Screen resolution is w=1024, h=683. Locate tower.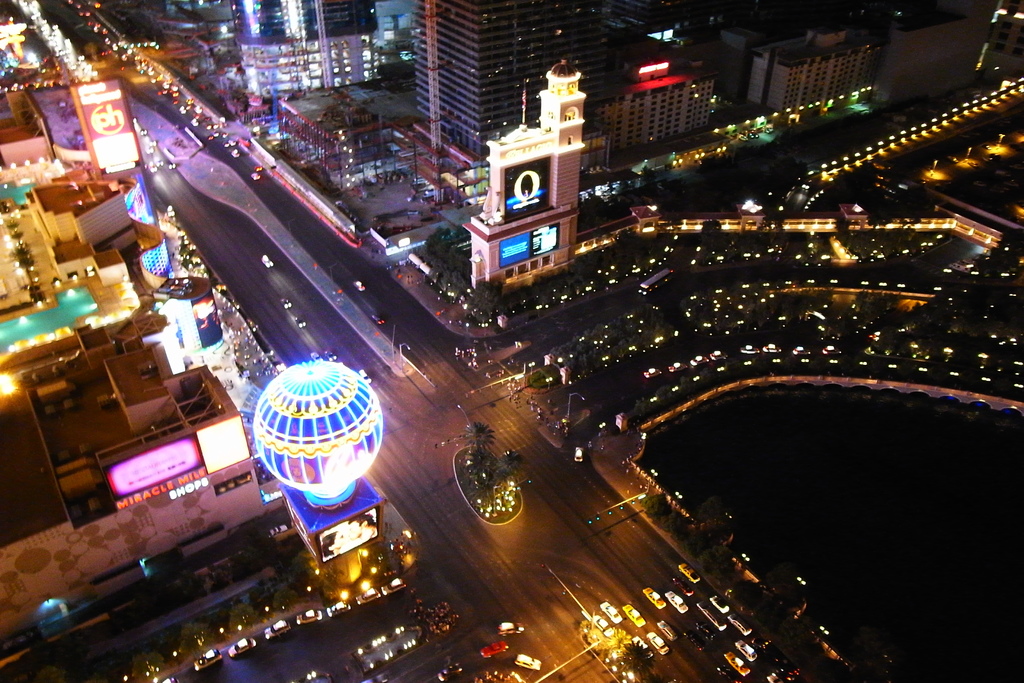
<box>237,0,384,100</box>.
